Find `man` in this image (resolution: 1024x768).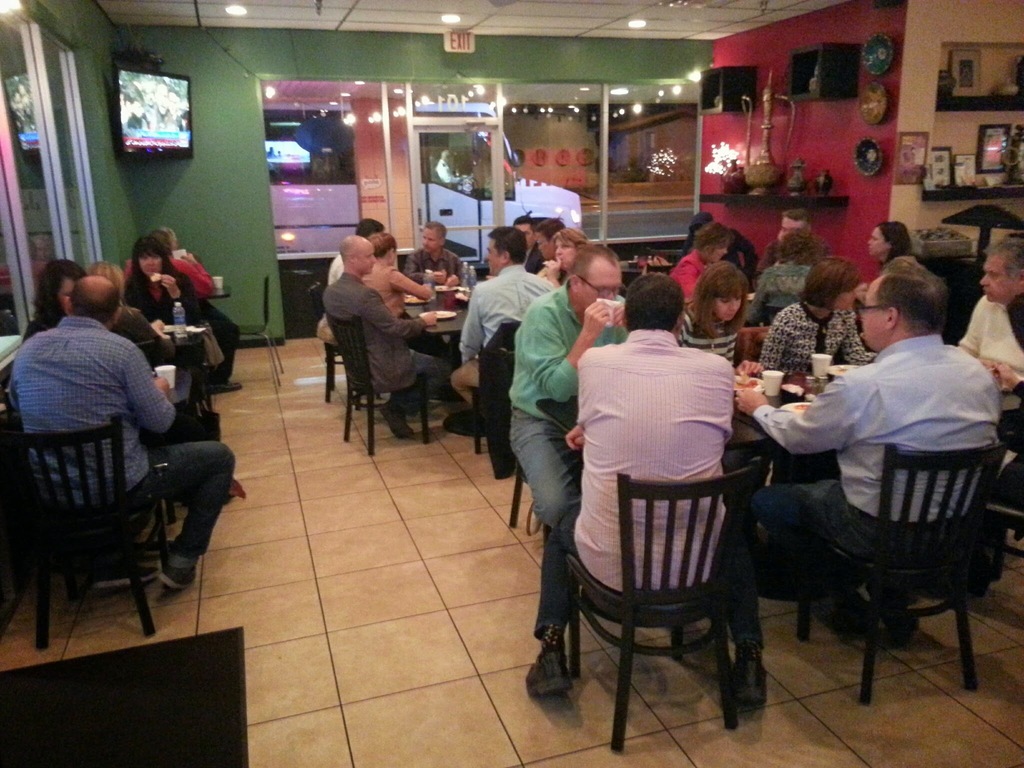
x1=460 y1=223 x2=554 y2=434.
